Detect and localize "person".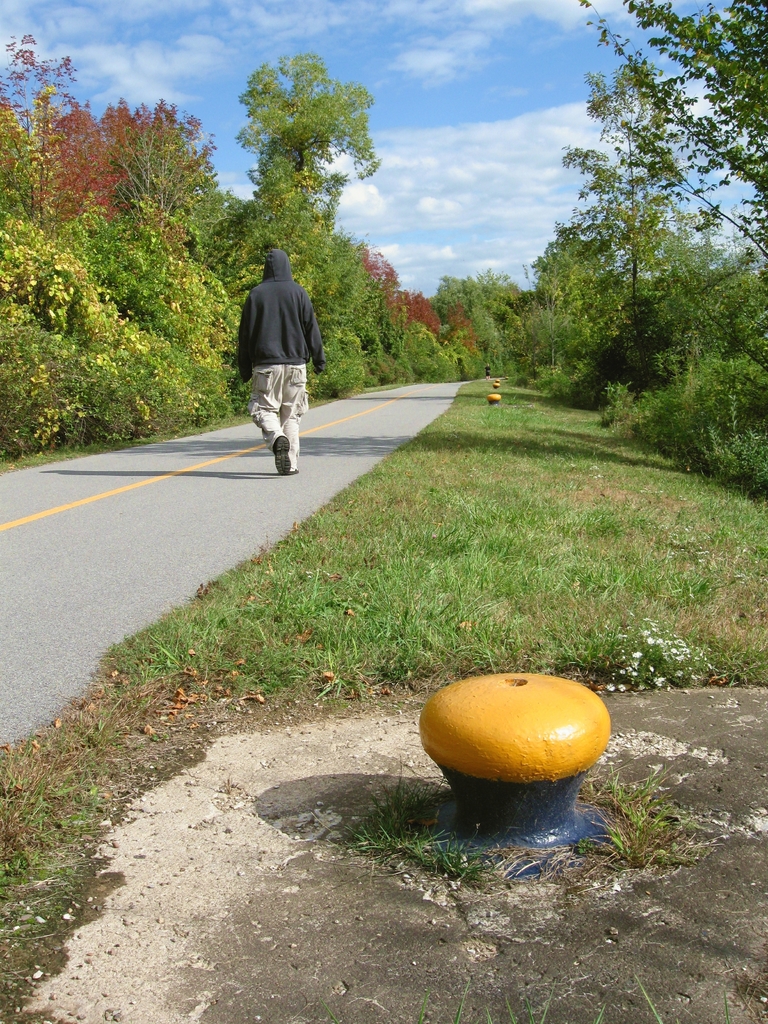
Localized at pyautogui.locateOnScreen(237, 248, 323, 474).
